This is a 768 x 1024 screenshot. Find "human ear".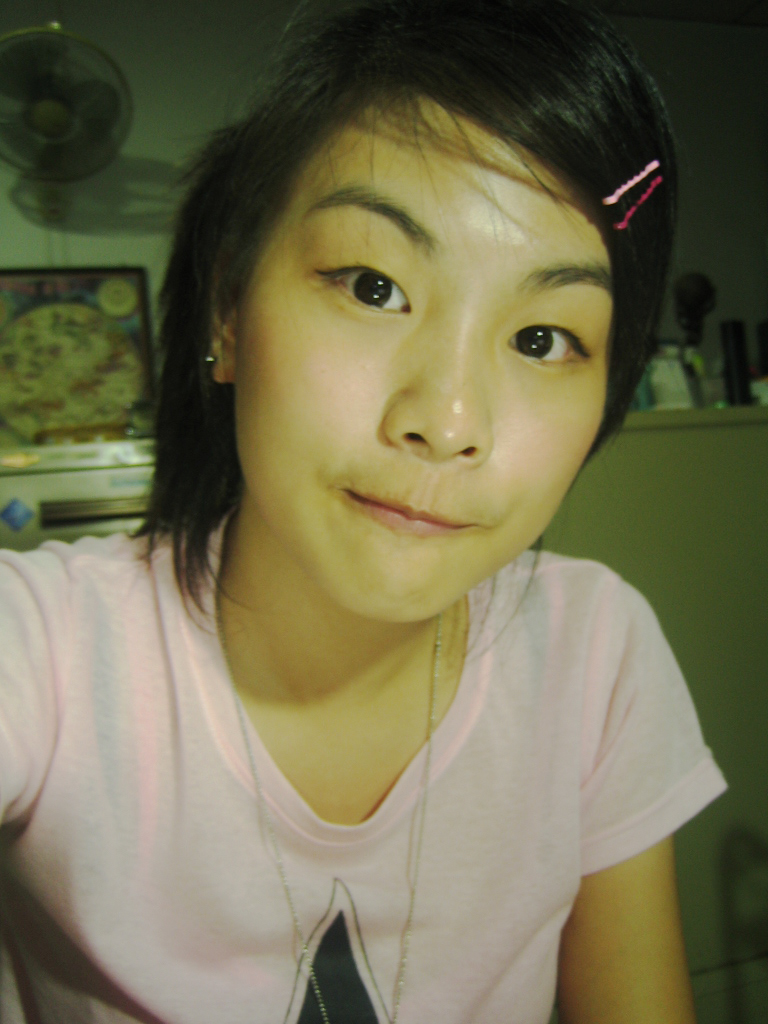
Bounding box: <region>202, 268, 240, 383</region>.
